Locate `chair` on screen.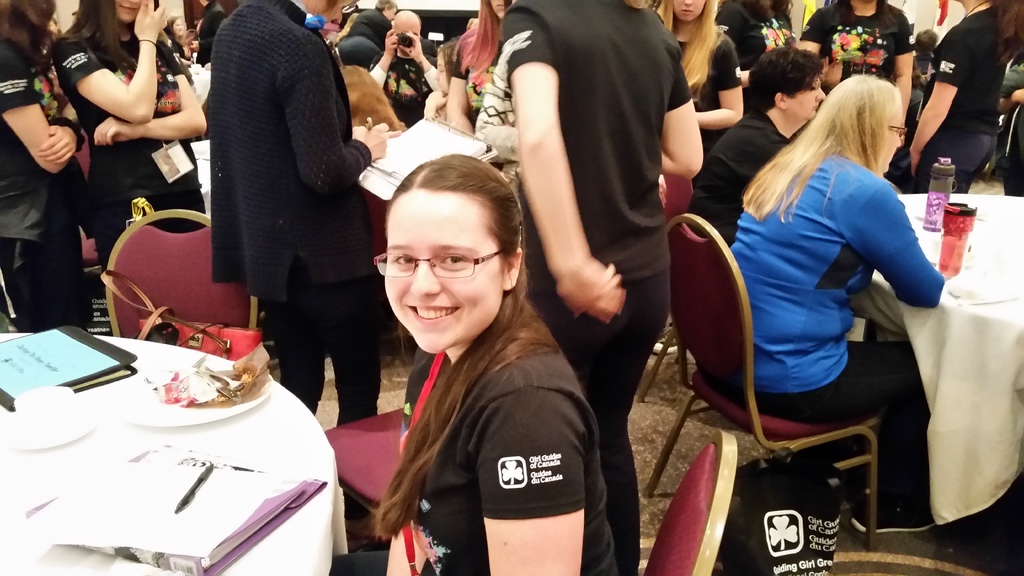
On screen at <bbox>715, 216, 965, 548</bbox>.
